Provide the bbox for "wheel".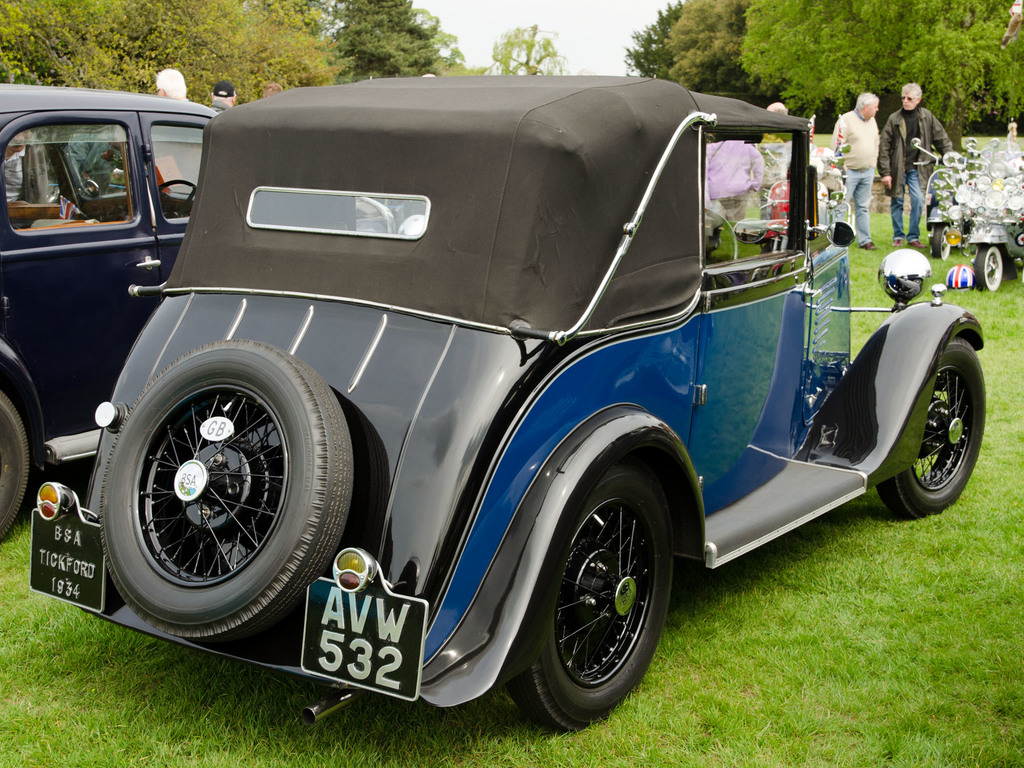
l=929, t=227, r=949, b=260.
